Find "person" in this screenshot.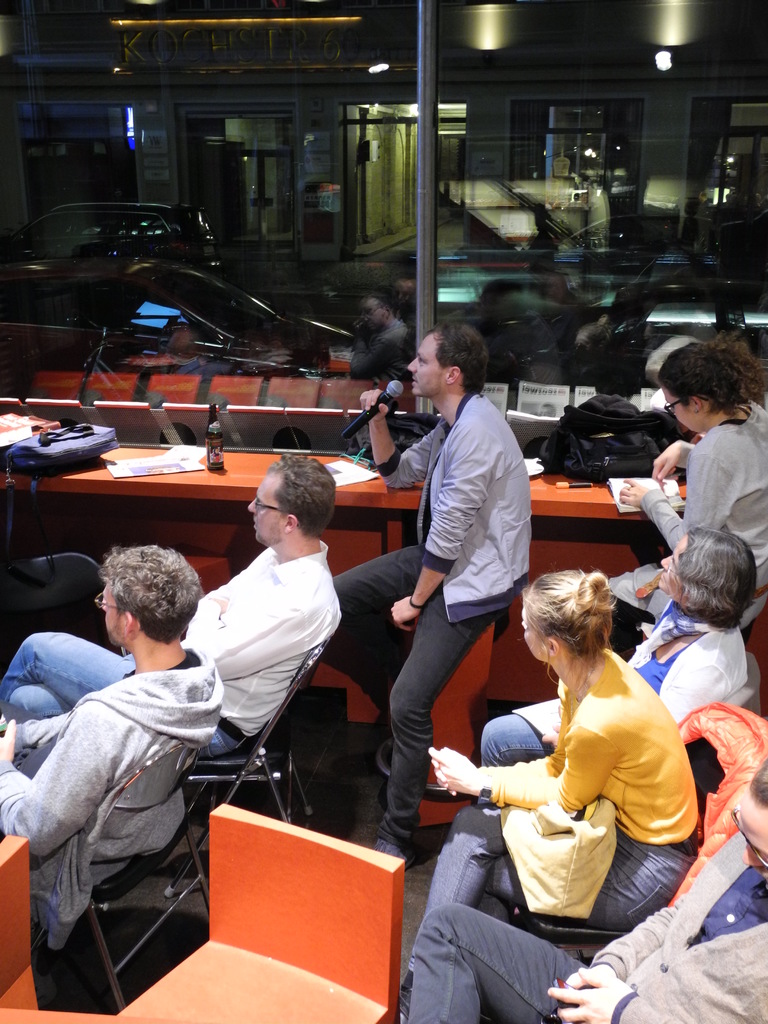
The bounding box for "person" is 0/451/346/750.
